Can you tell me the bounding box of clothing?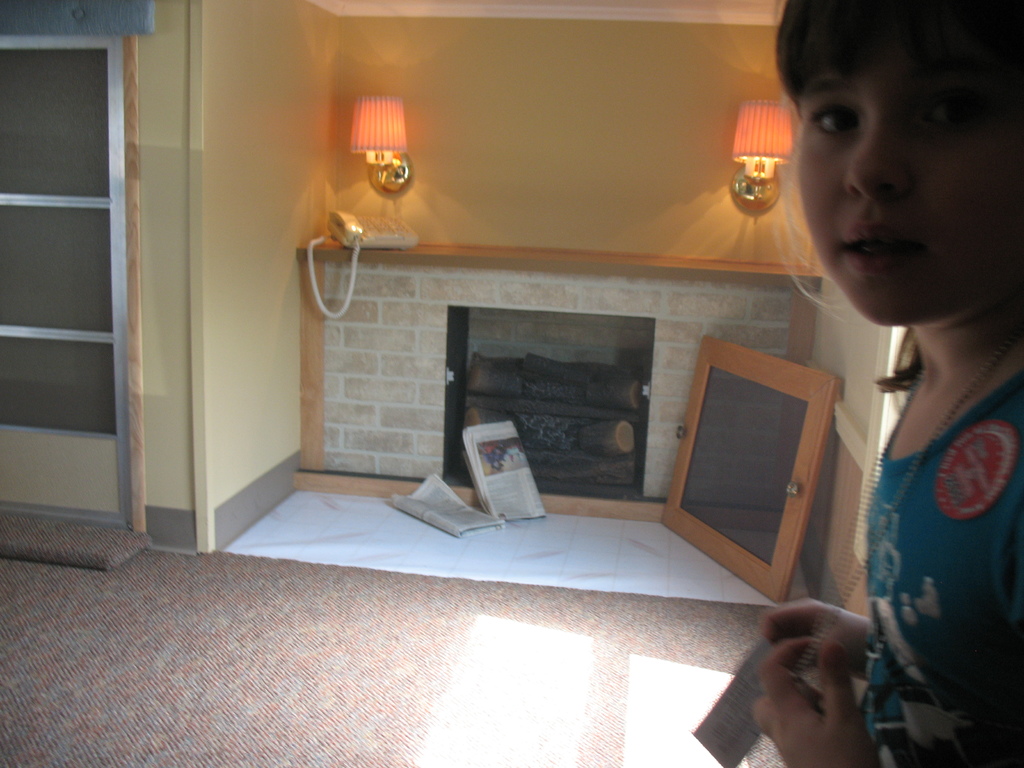
{"x1": 853, "y1": 316, "x2": 1012, "y2": 737}.
